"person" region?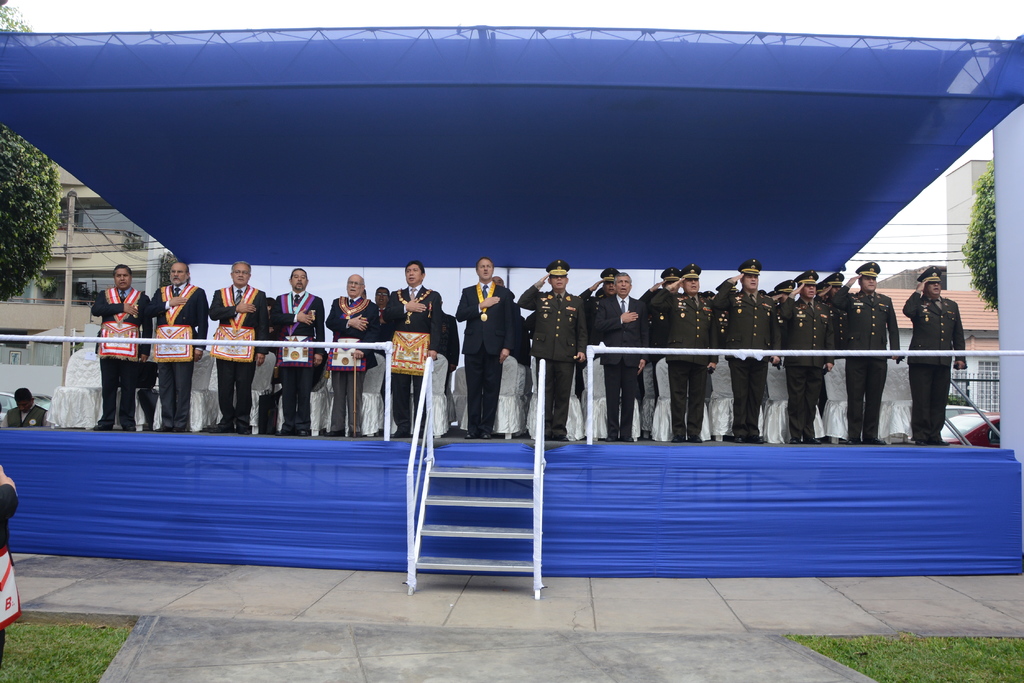
[909,251,977,453]
